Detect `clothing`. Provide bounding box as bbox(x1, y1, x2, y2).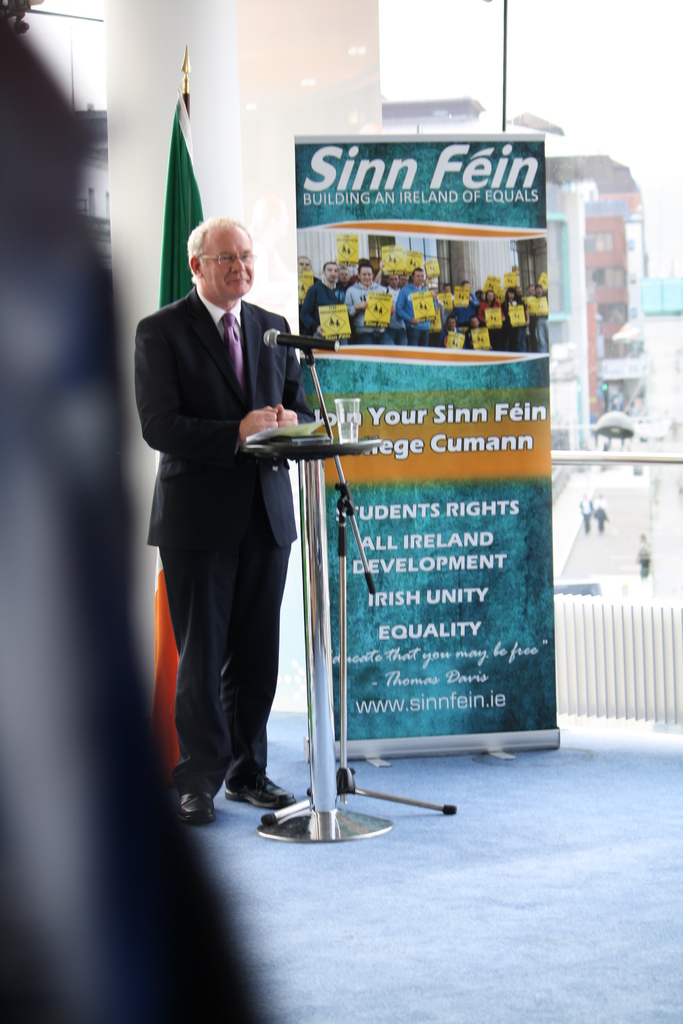
bbox(525, 292, 550, 354).
